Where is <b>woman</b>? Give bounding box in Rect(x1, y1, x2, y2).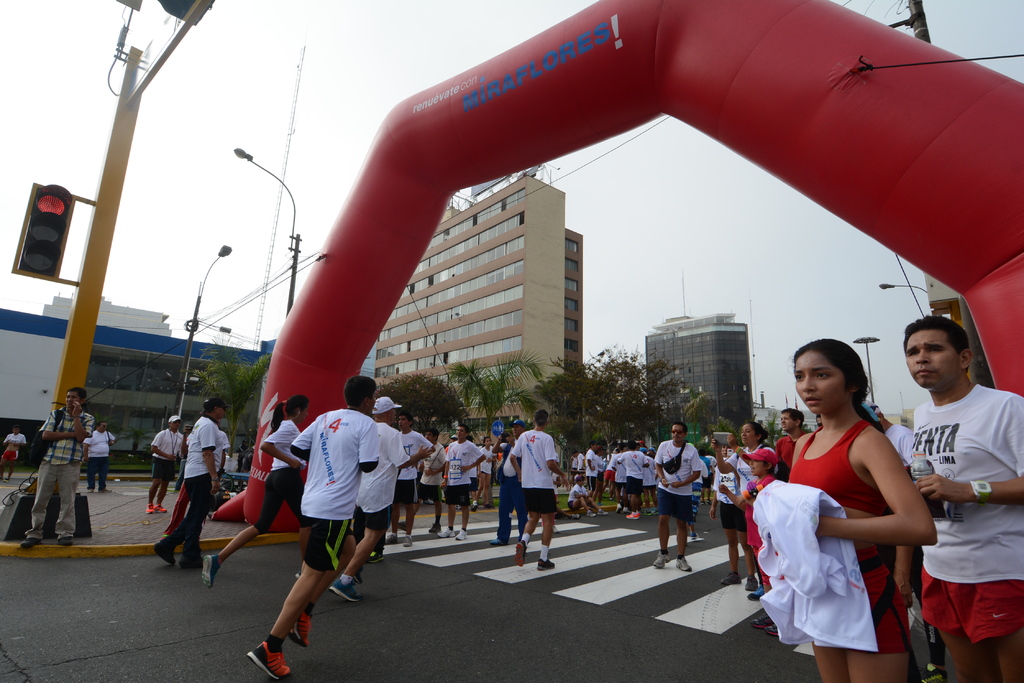
Rect(478, 435, 491, 510).
